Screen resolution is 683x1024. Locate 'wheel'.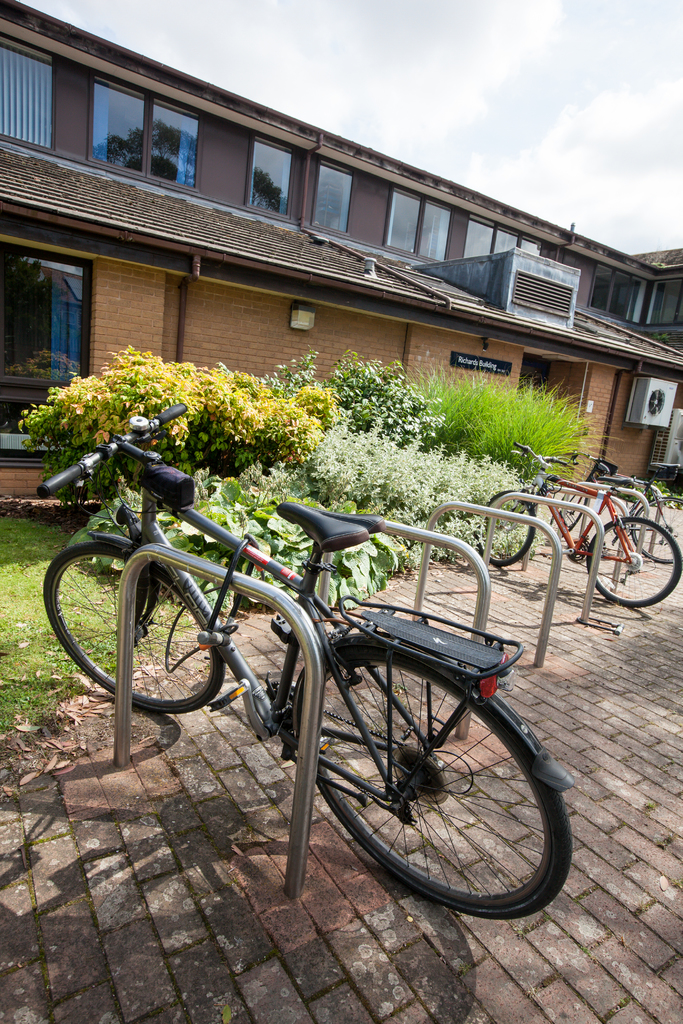
bbox=(42, 541, 222, 722).
